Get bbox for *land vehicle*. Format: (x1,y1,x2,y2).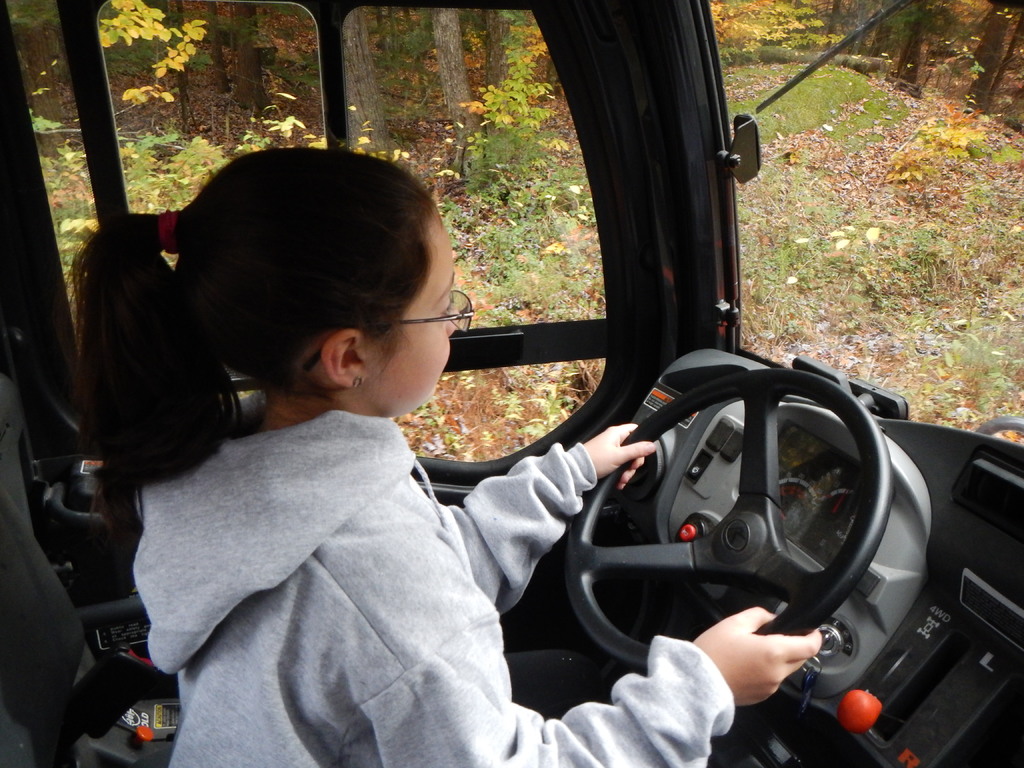
(2,0,1023,763).
